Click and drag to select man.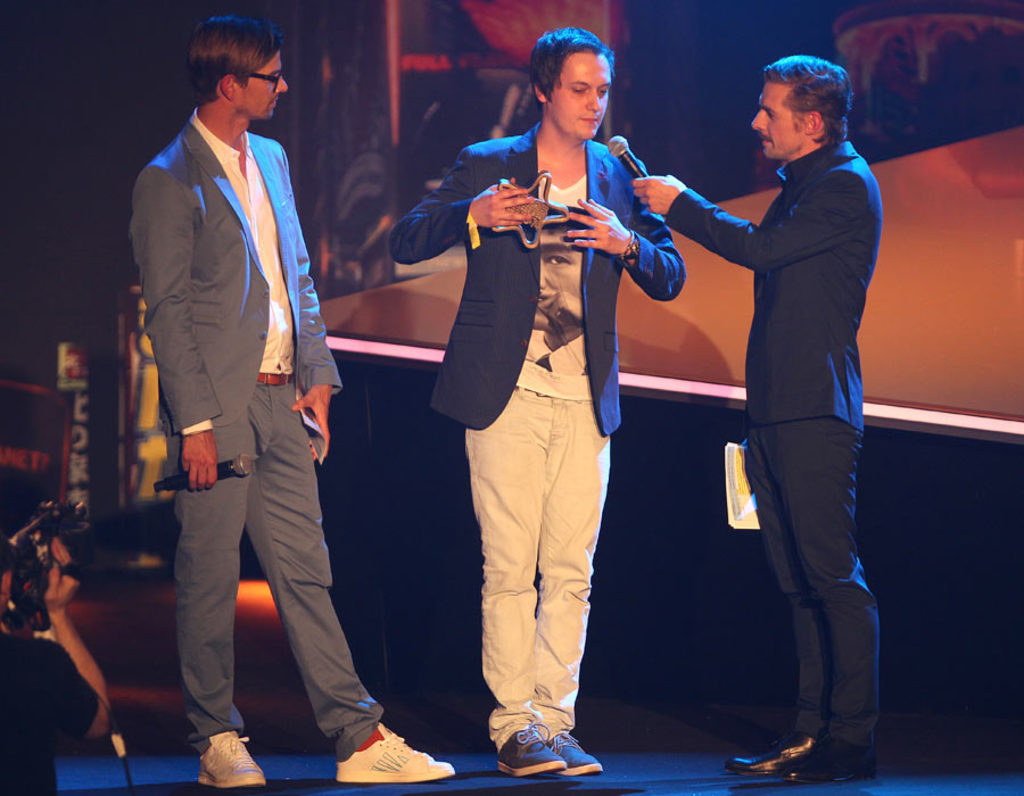
Selection: l=126, t=10, r=354, b=791.
